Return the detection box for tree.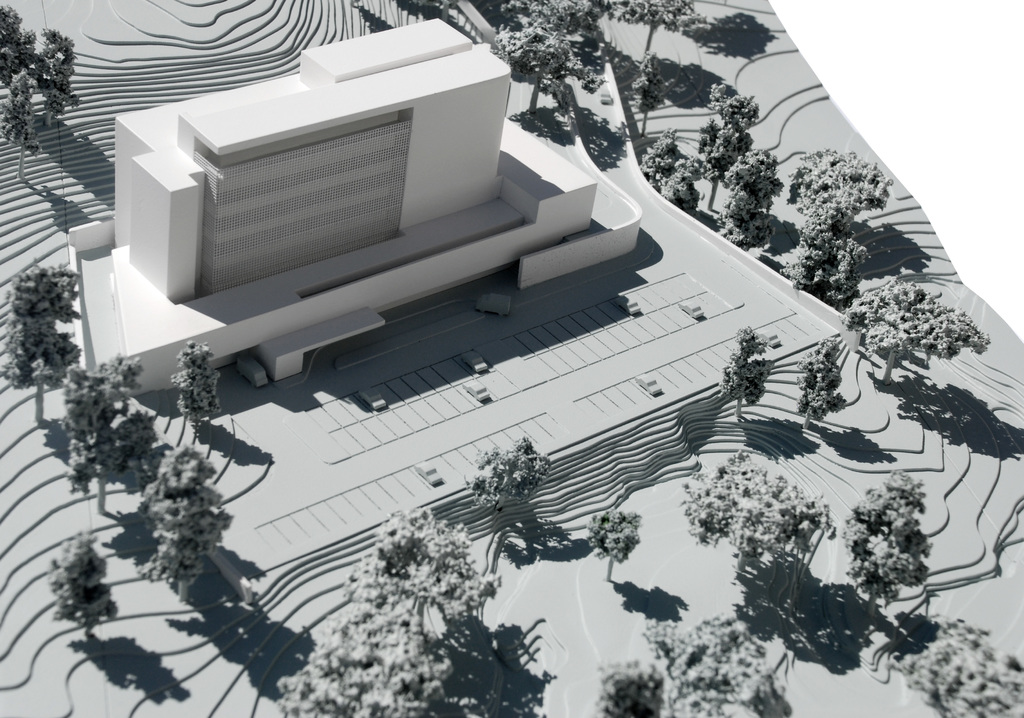
box(719, 325, 780, 417).
